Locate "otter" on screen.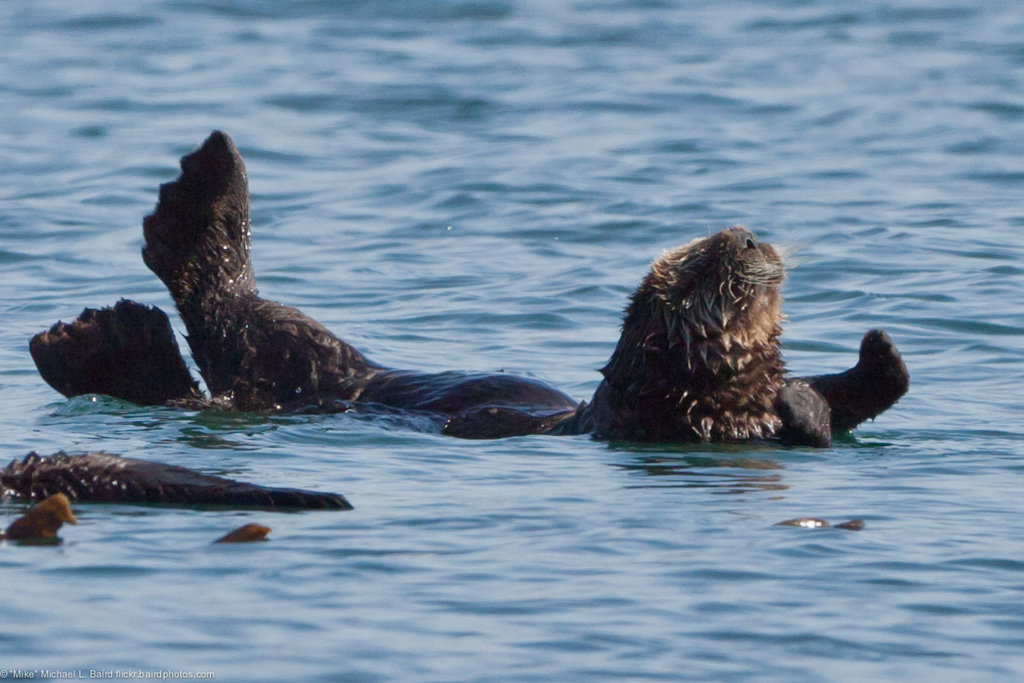
On screen at <region>30, 130, 911, 450</region>.
